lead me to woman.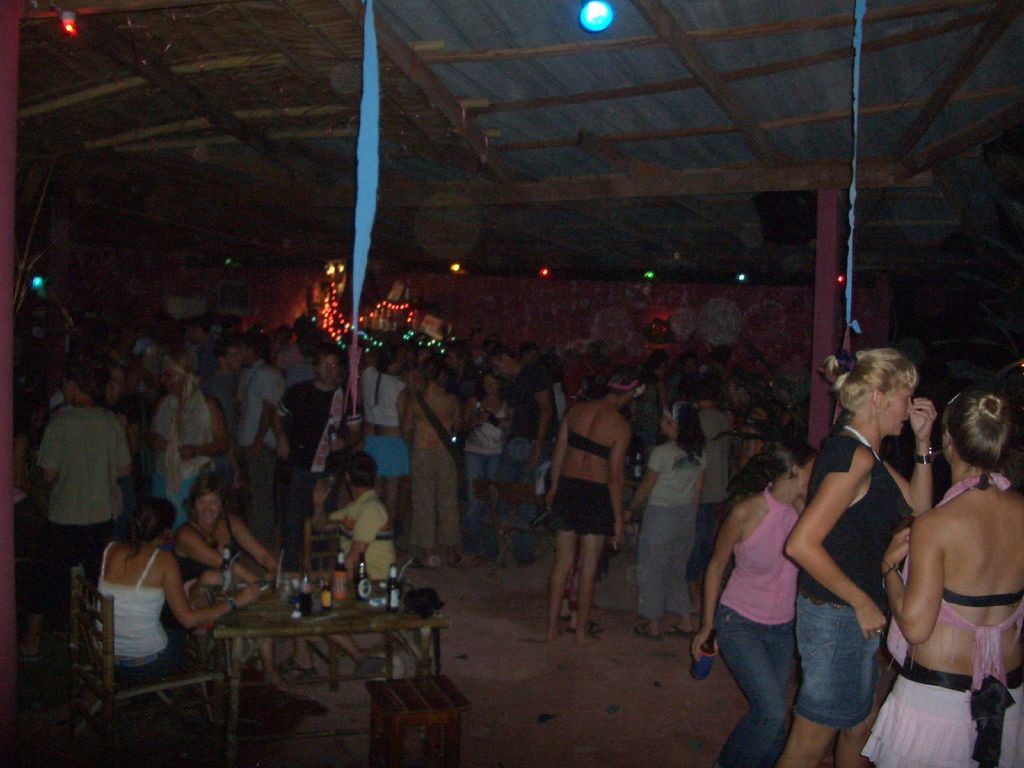
Lead to pyautogui.locateOnScreen(395, 360, 465, 573).
